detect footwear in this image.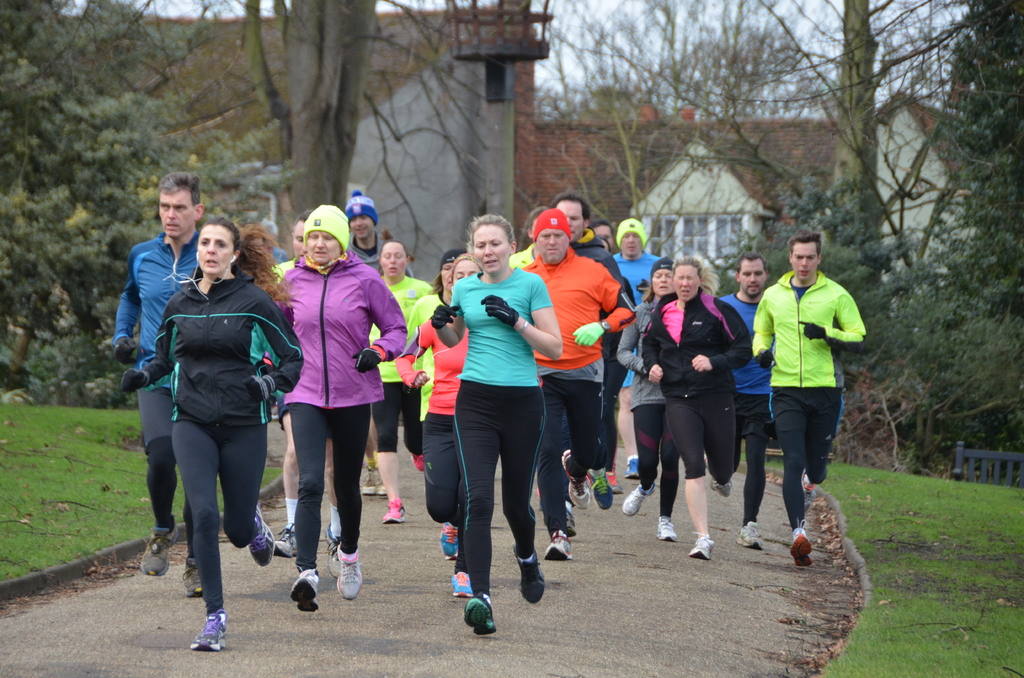
Detection: box=[567, 512, 578, 533].
